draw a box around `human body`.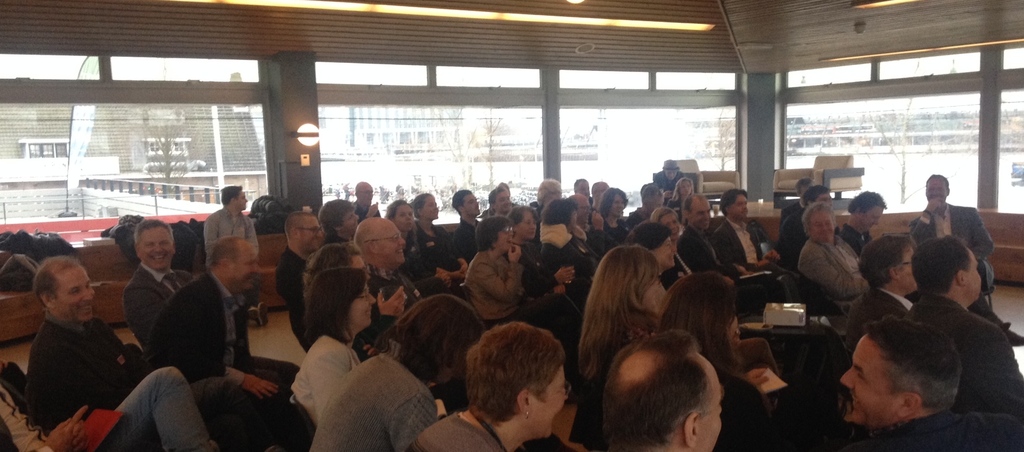
BBox(26, 315, 257, 451).
